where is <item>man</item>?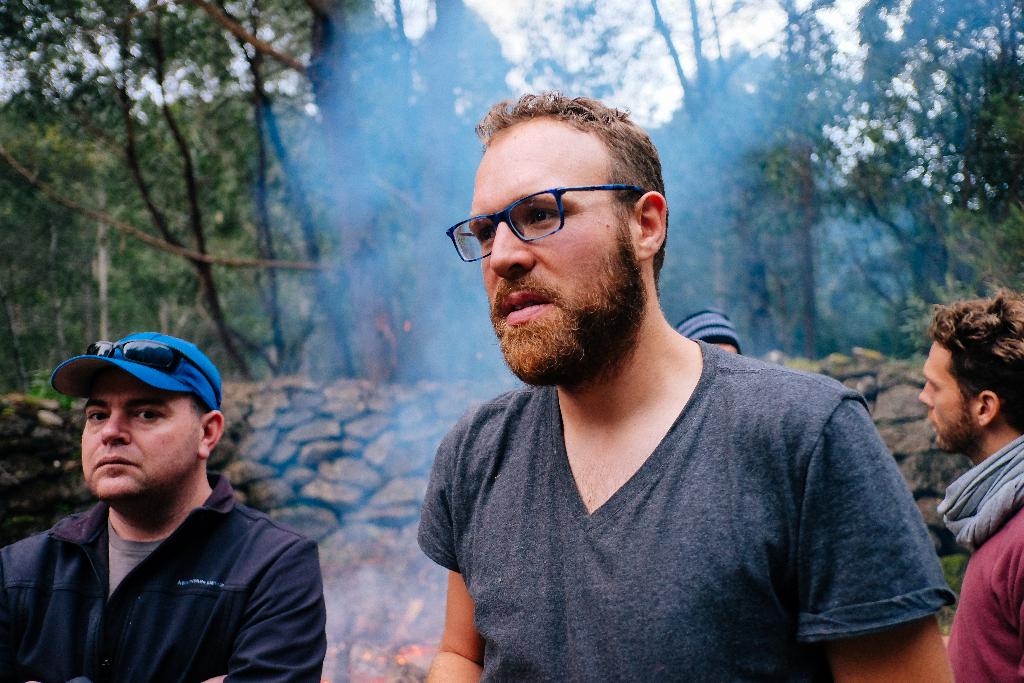
pyautogui.locateOnScreen(0, 334, 335, 679).
